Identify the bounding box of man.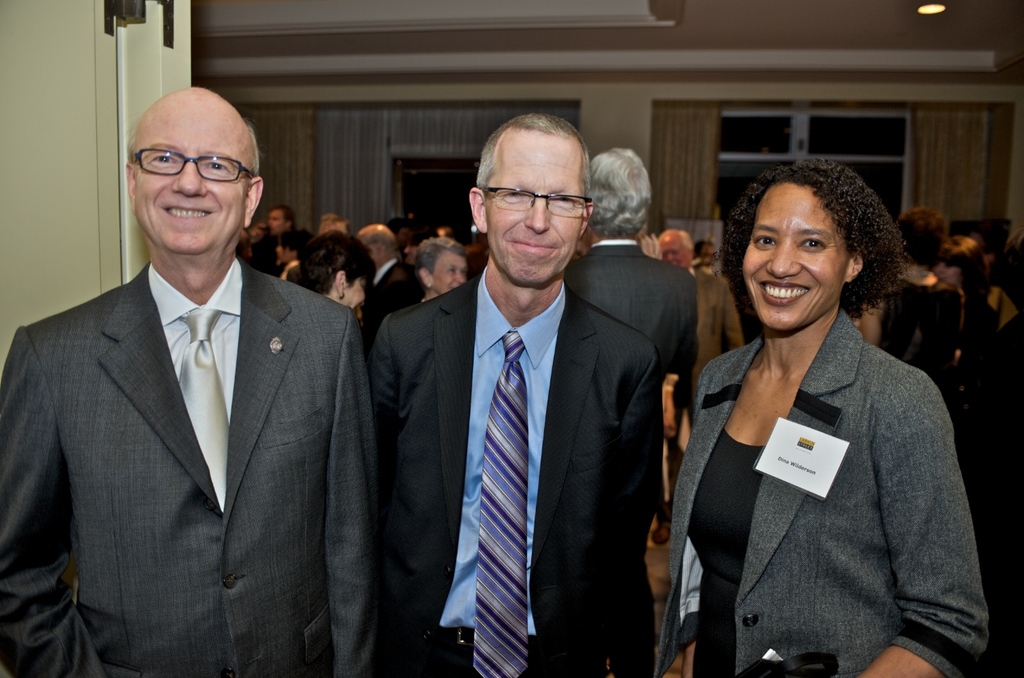
left=0, top=74, right=364, bottom=666.
